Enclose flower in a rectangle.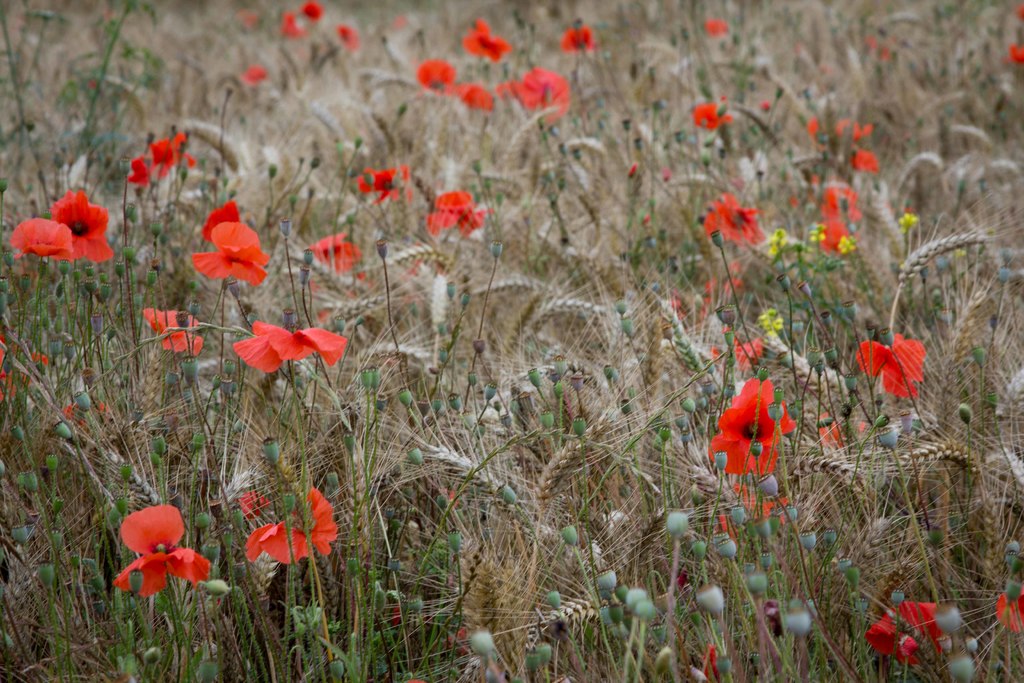
x1=335, y1=22, x2=359, y2=47.
